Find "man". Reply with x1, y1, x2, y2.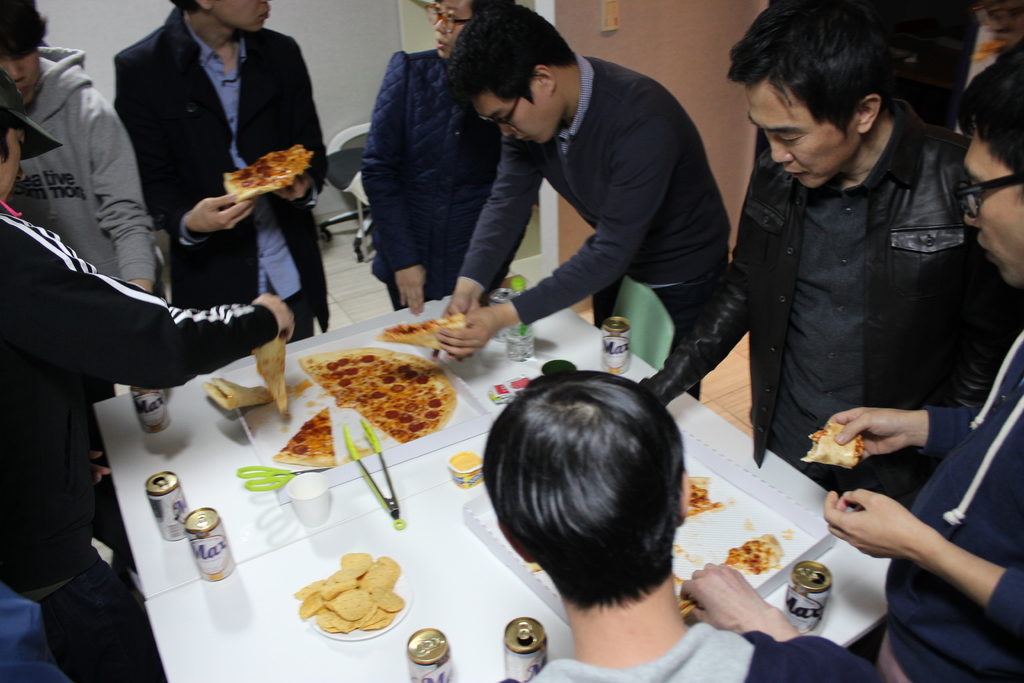
431, 4, 738, 406.
